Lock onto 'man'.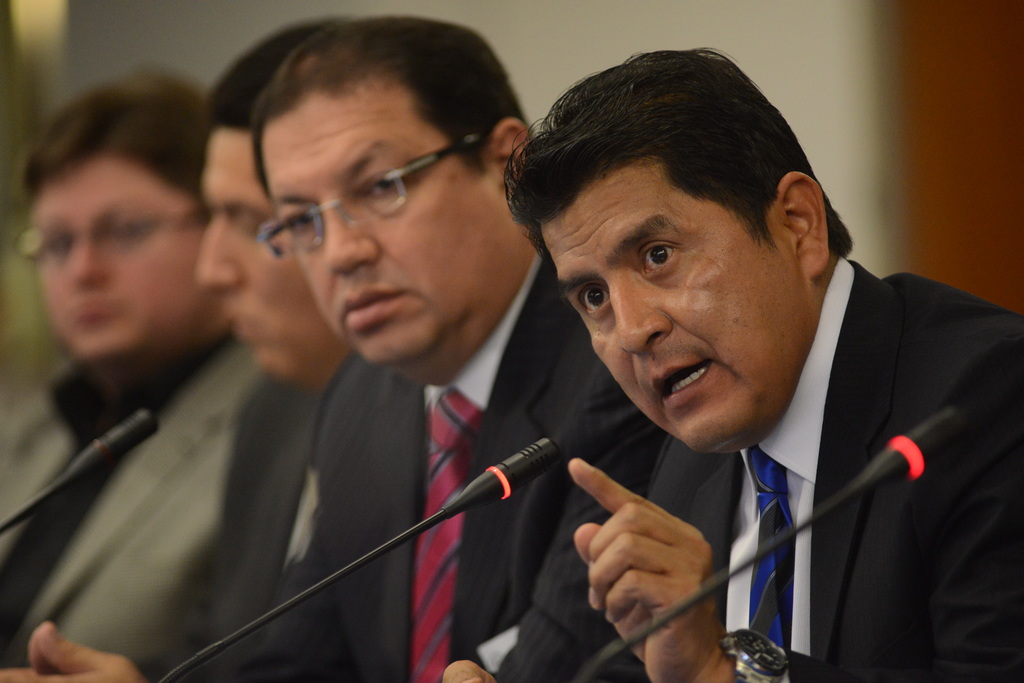
Locked: (0, 15, 683, 682).
